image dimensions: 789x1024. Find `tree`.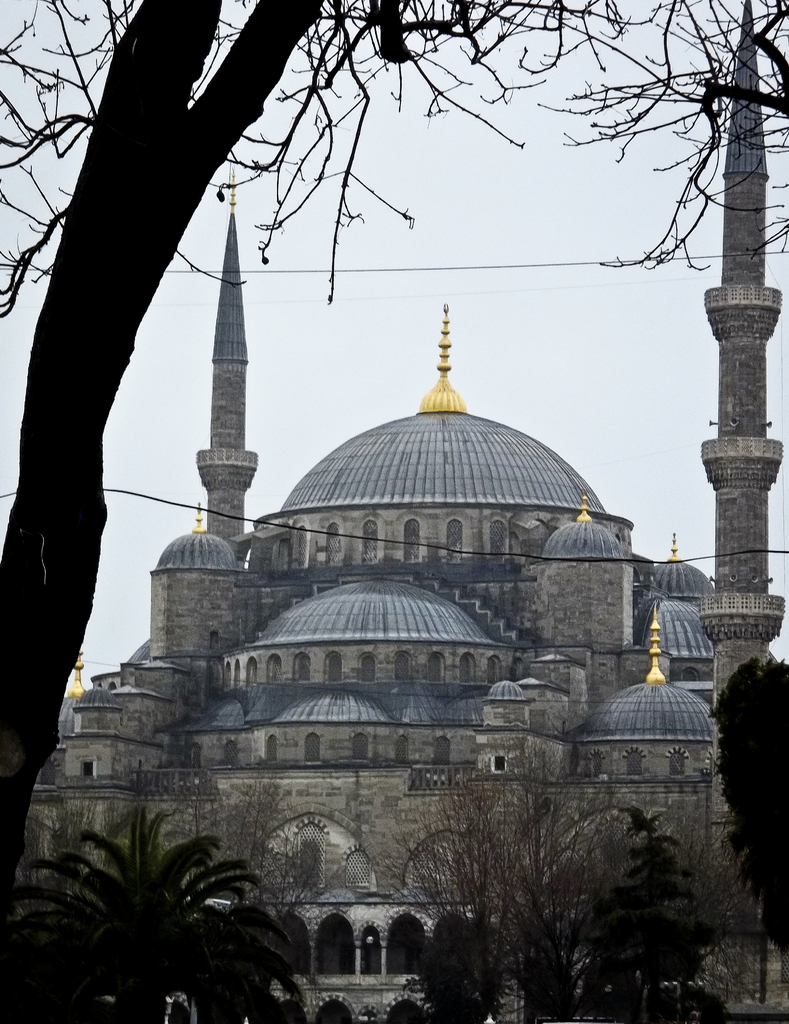
region(13, 756, 314, 896).
